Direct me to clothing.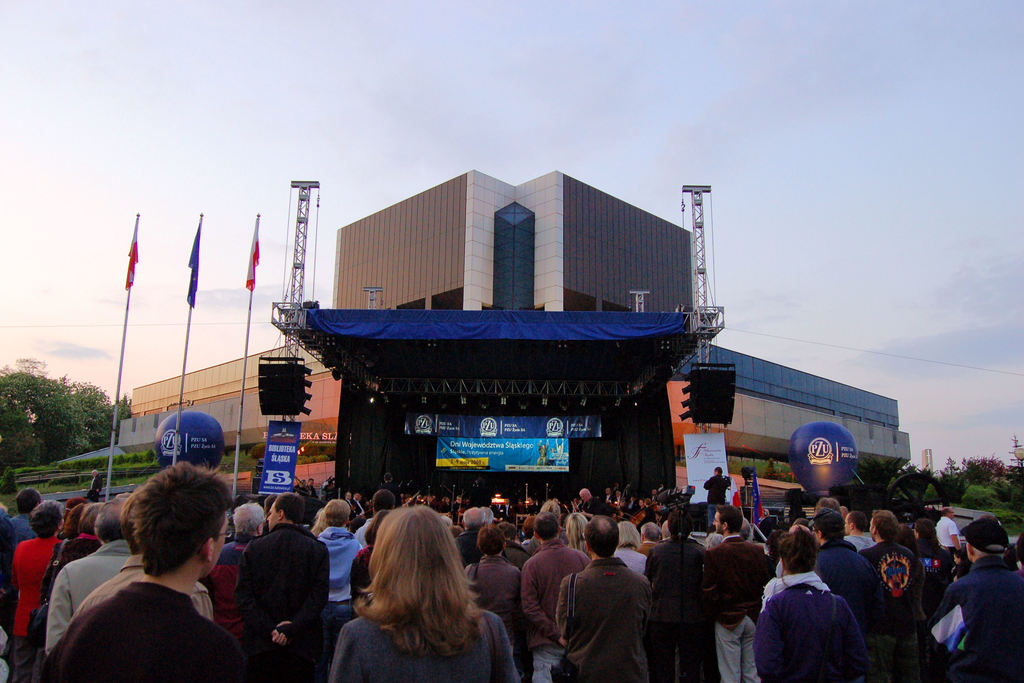
Direction: rect(47, 534, 129, 654).
